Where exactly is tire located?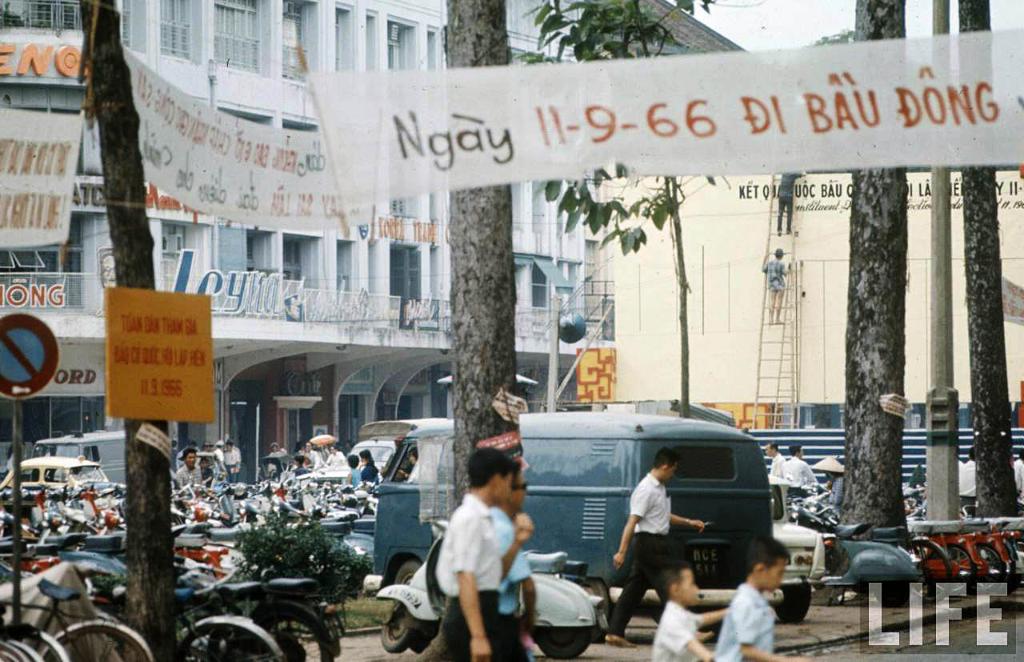
Its bounding box is [879, 580, 914, 606].
